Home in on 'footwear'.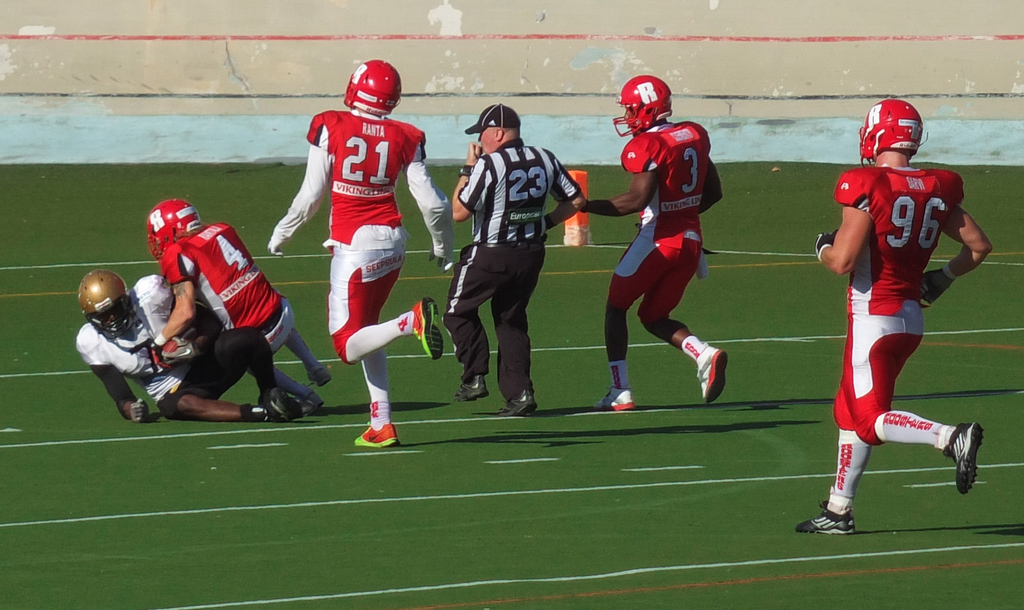
Homed in at [x1=353, y1=419, x2=398, y2=451].
